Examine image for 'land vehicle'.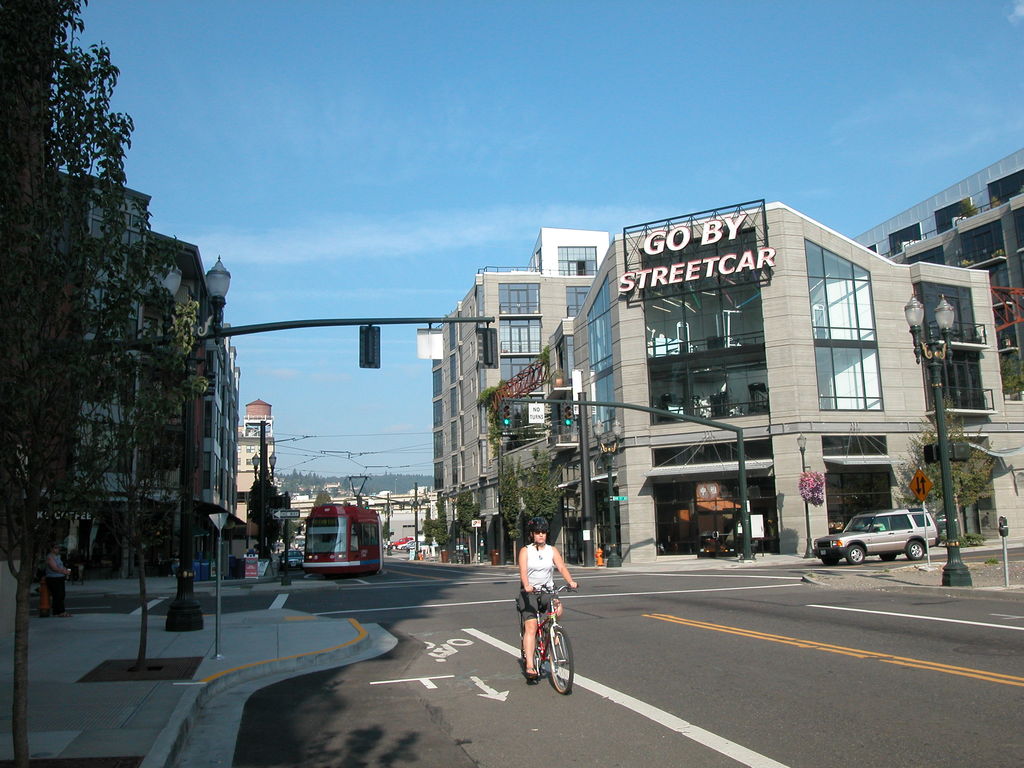
Examination result: detection(396, 540, 411, 548).
